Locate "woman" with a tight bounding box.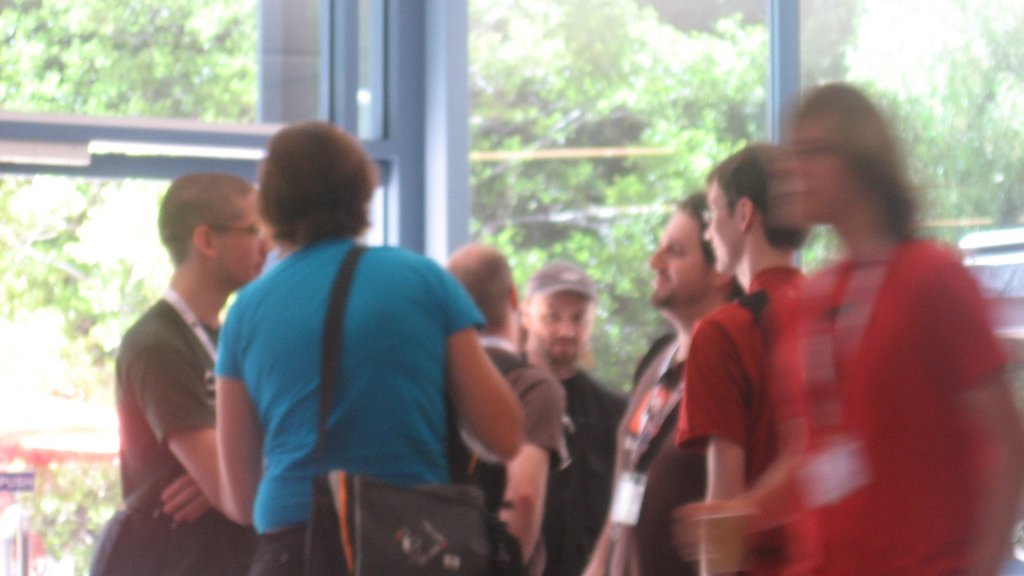
200 111 511 574.
